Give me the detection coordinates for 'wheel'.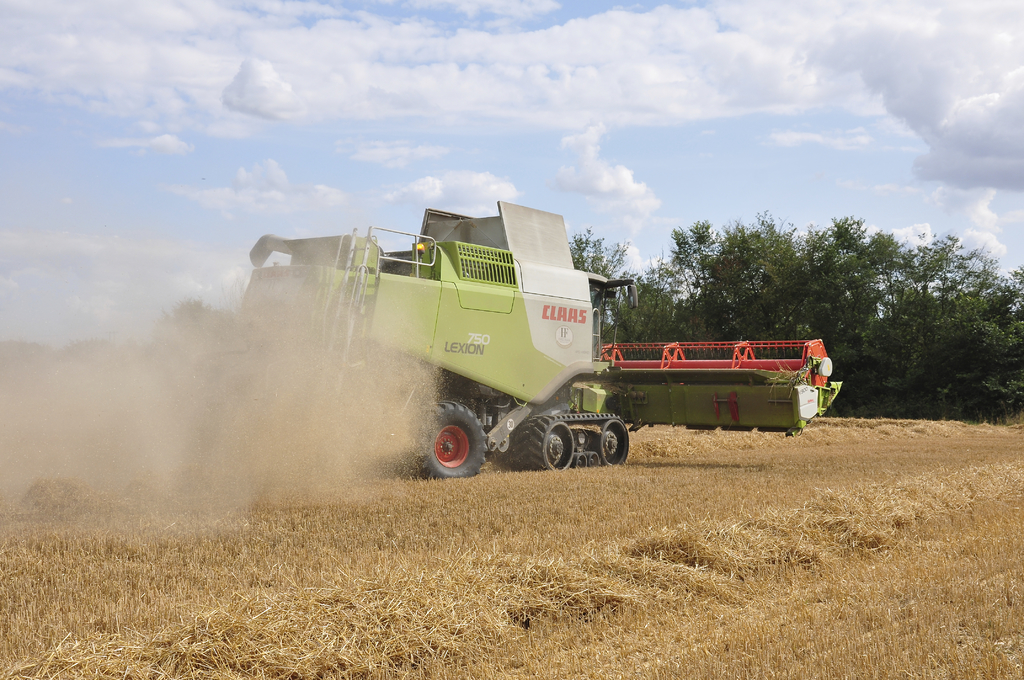
bbox(600, 418, 627, 463).
